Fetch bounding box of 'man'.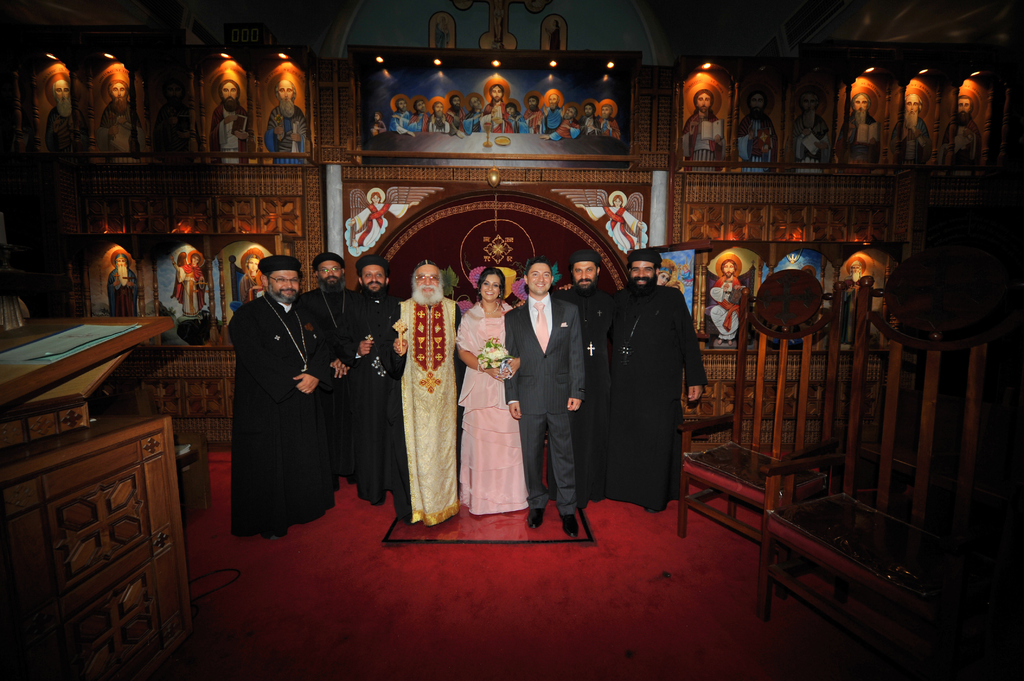
Bbox: {"x1": 788, "y1": 87, "x2": 831, "y2": 173}.
